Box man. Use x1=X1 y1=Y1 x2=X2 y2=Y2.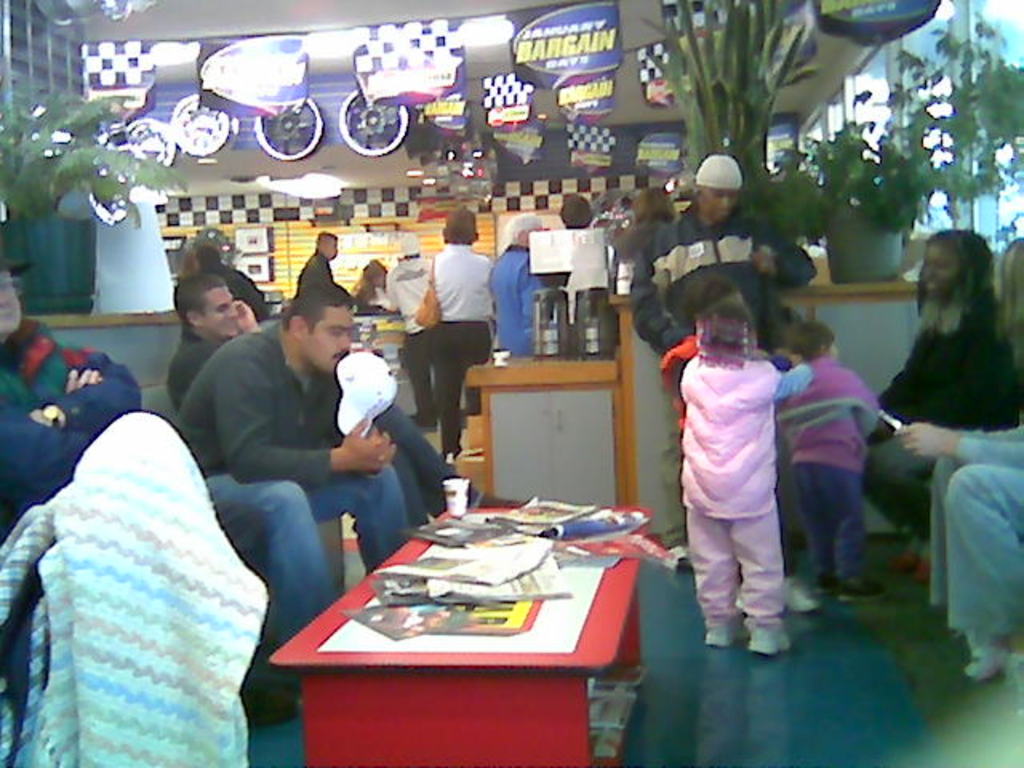
x1=166 y1=291 x2=440 y2=629.
